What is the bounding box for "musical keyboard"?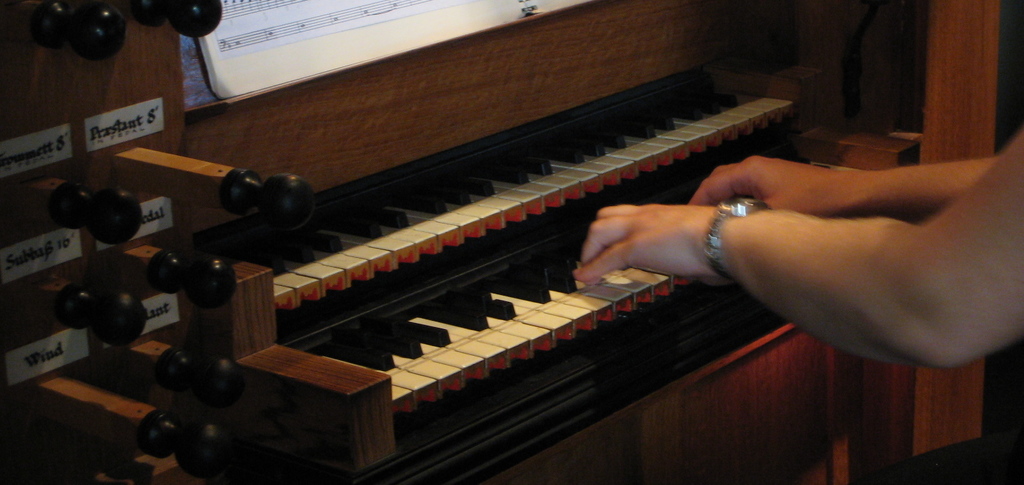
crop(268, 134, 888, 449).
